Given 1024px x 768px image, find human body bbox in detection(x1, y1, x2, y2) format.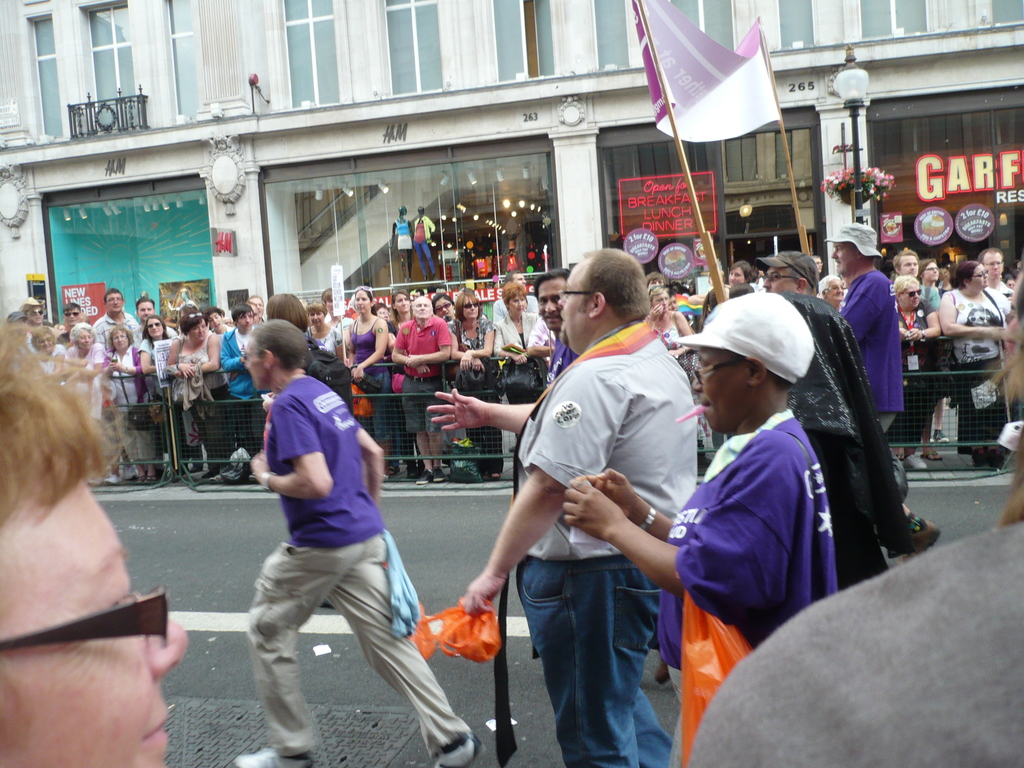
detection(320, 296, 346, 327).
